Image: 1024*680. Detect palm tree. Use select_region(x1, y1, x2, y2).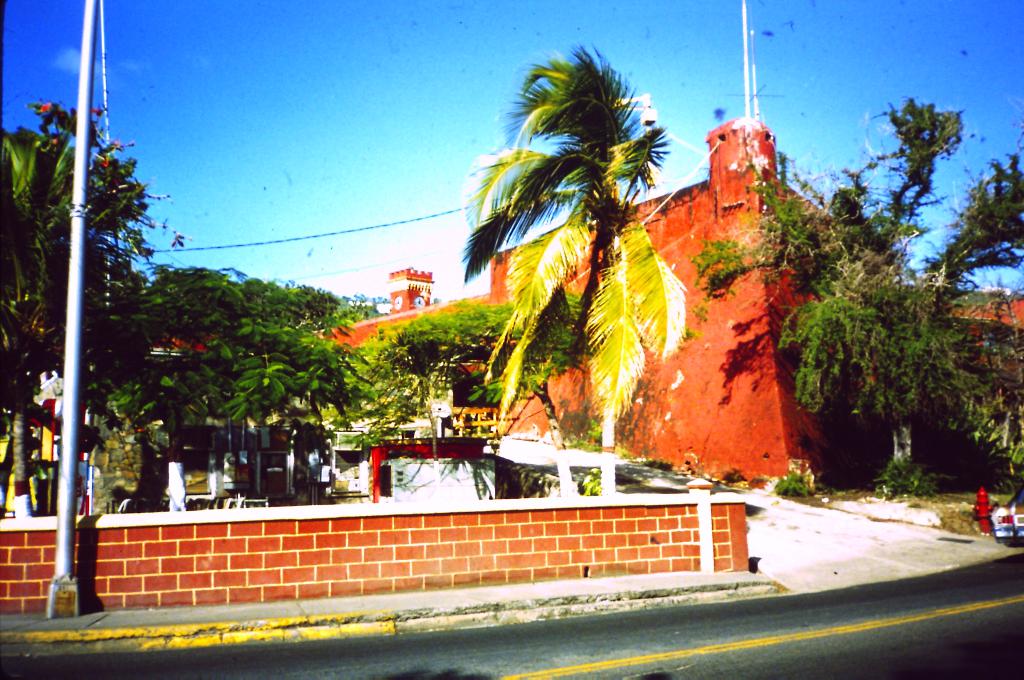
select_region(131, 271, 367, 448).
